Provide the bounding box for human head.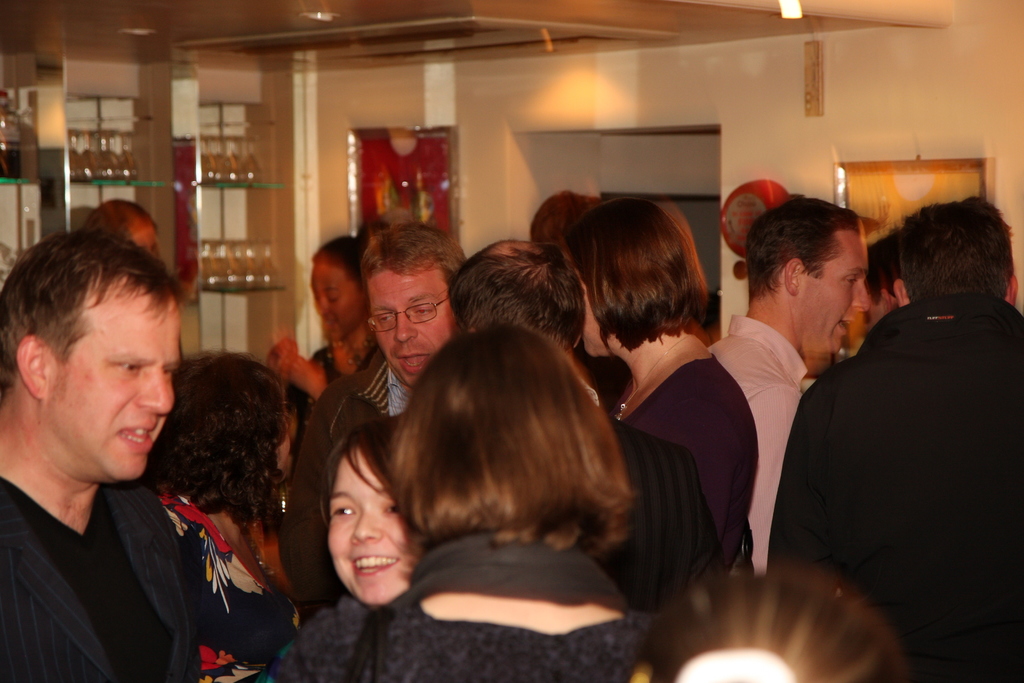
87:198:163:256.
